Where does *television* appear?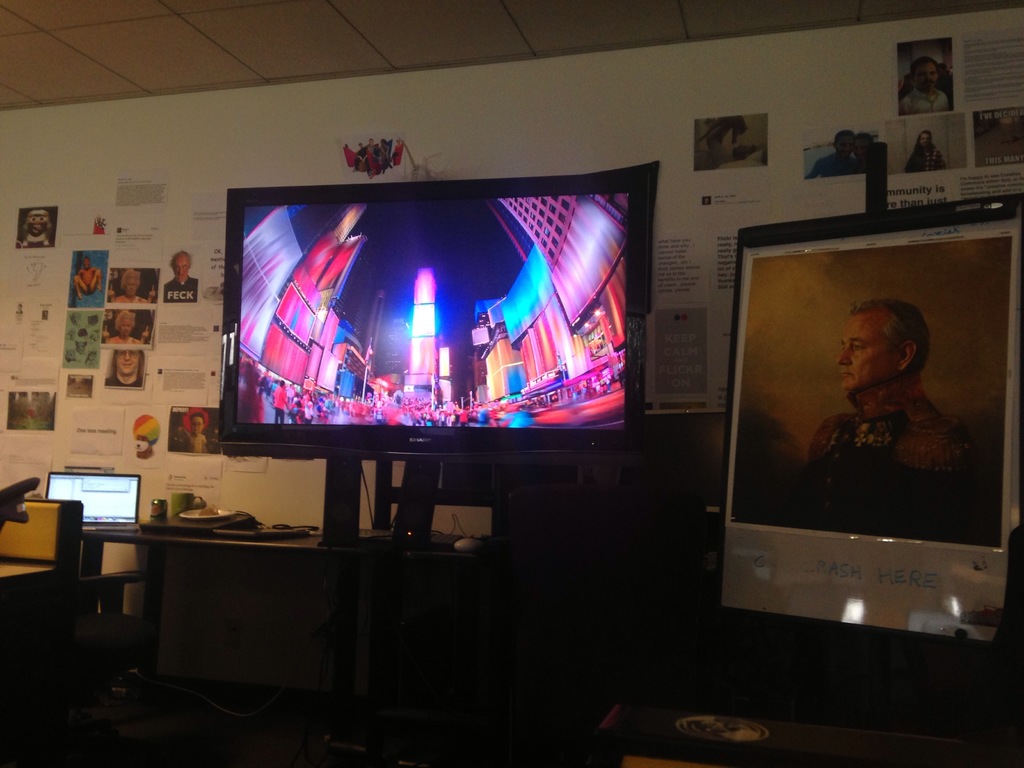
Appears at (220,168,654,454).
